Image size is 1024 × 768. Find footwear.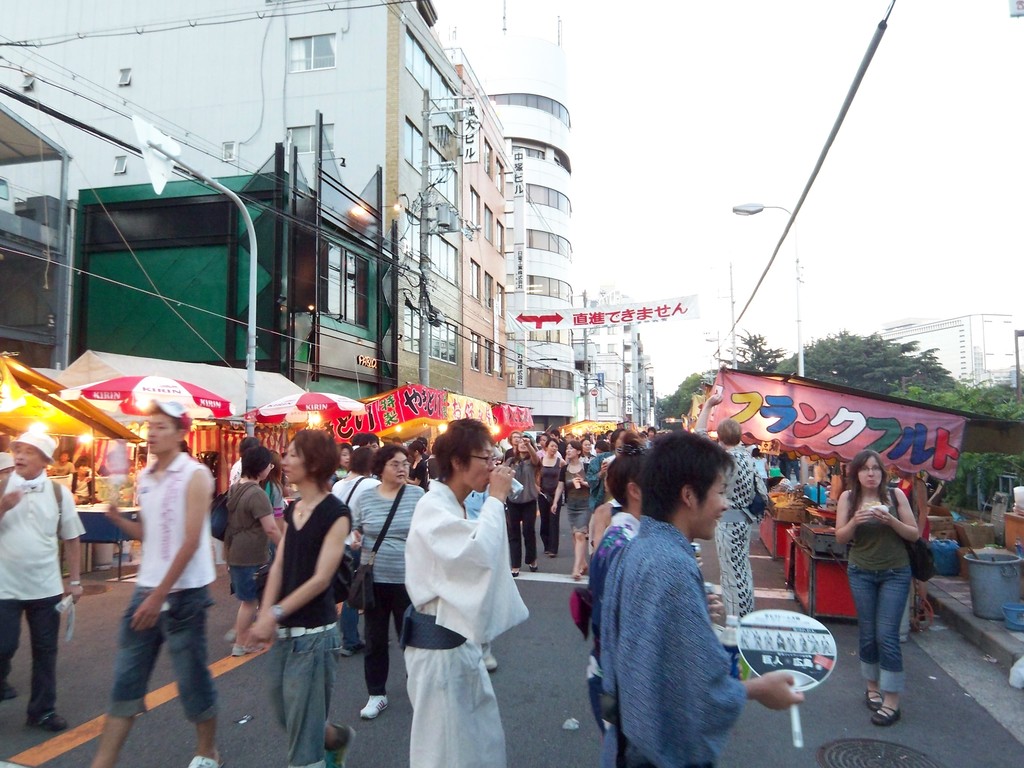
x1=223 y1=633 x2=238 y2=641.
